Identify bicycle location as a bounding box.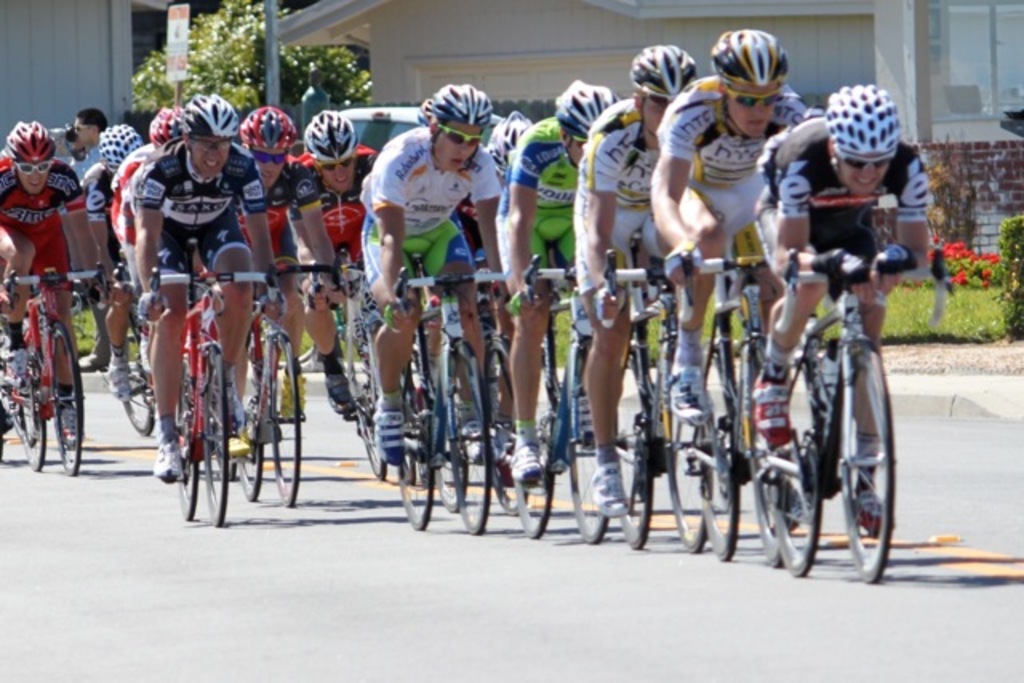
left=0, top=261, right=109, bottom=480.
